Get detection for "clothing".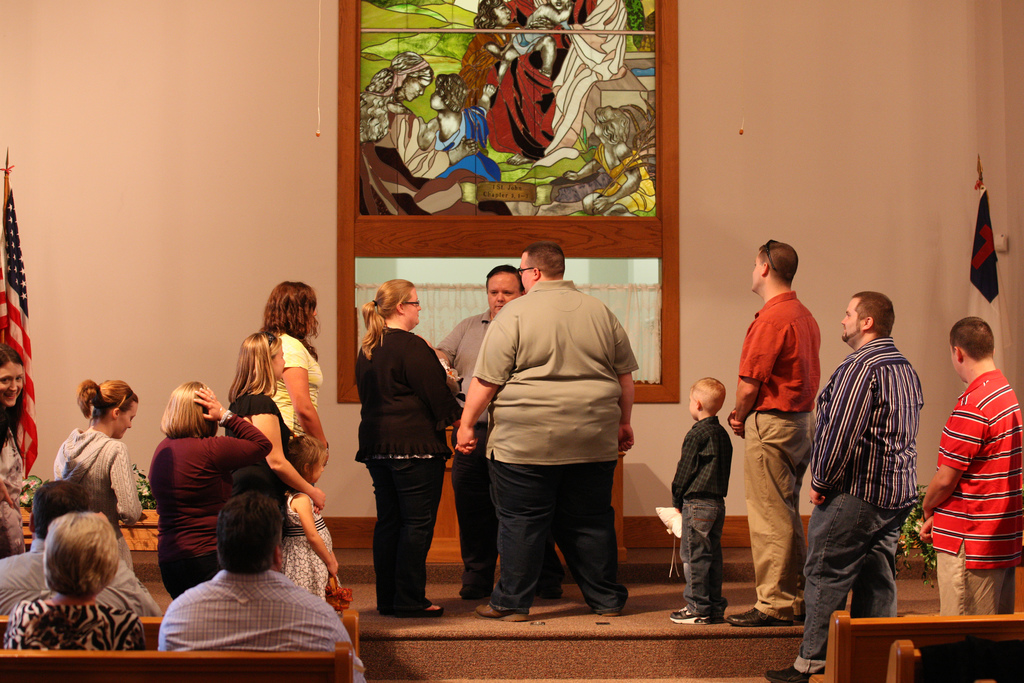
Detection: (6,602,147,662).
